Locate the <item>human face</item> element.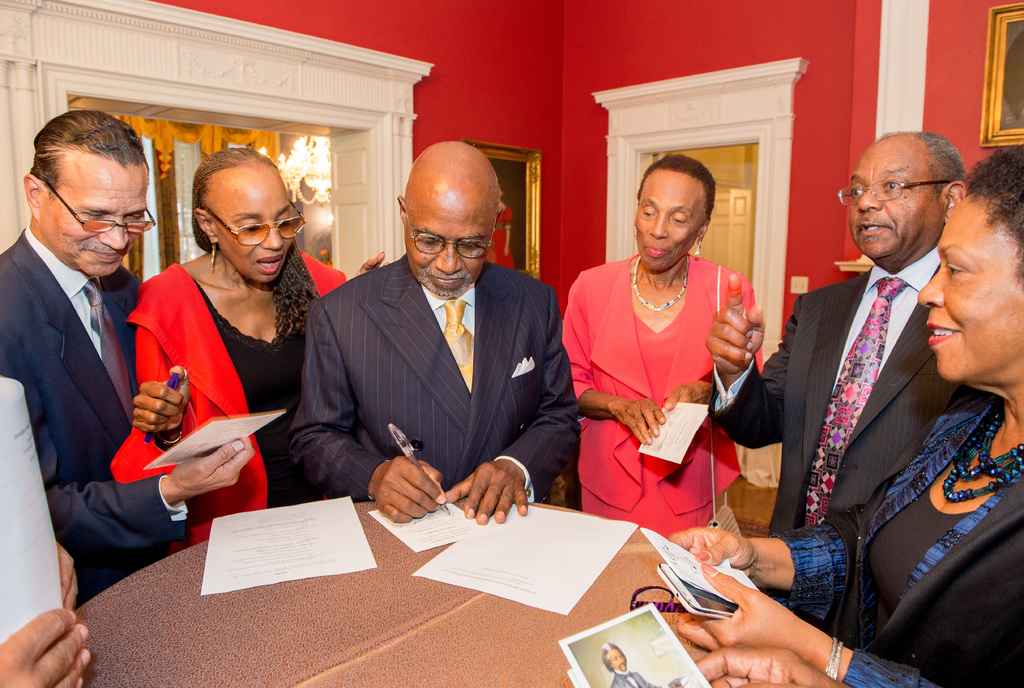
Element bbox: 913, 197, 1022, 391.
